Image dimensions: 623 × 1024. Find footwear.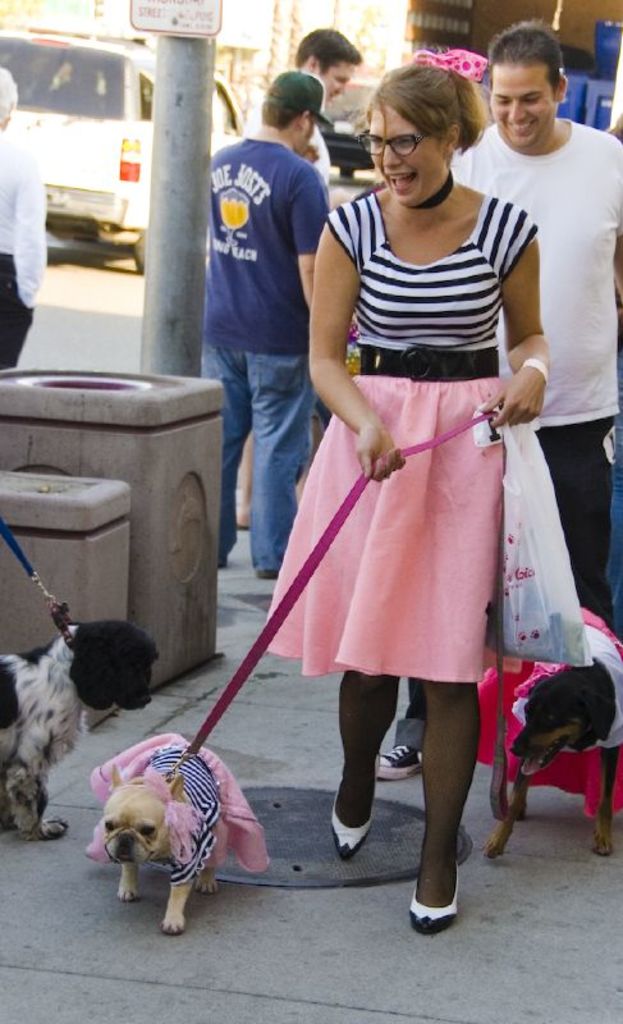
<region>375, 733, 420, 773</region>.
